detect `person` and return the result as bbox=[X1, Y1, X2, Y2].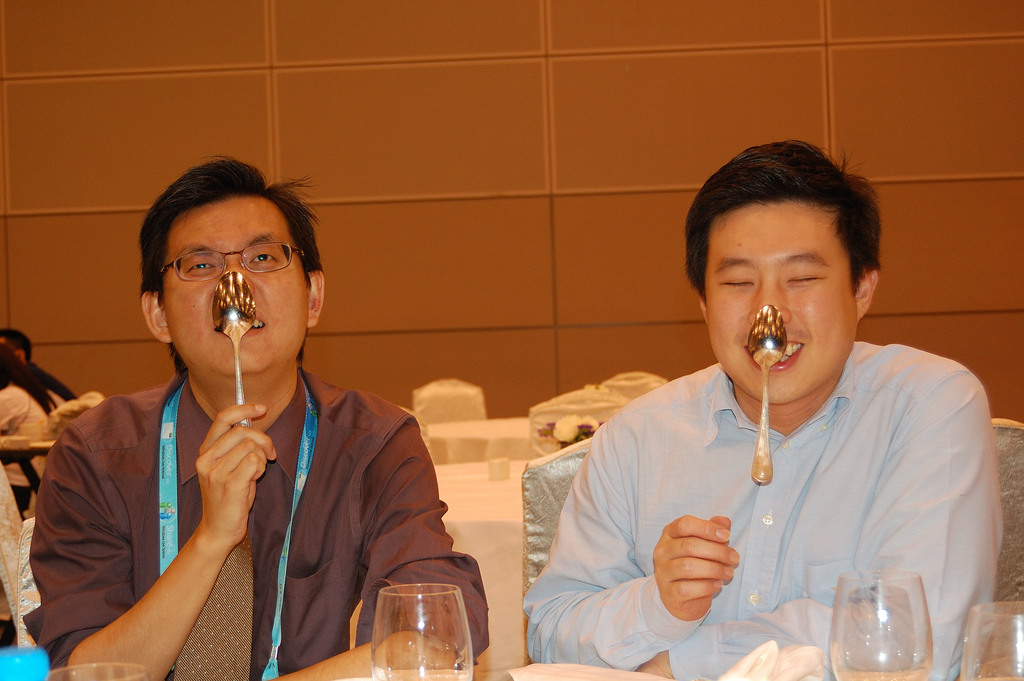
bbox=[0, 326, 79, 401].
